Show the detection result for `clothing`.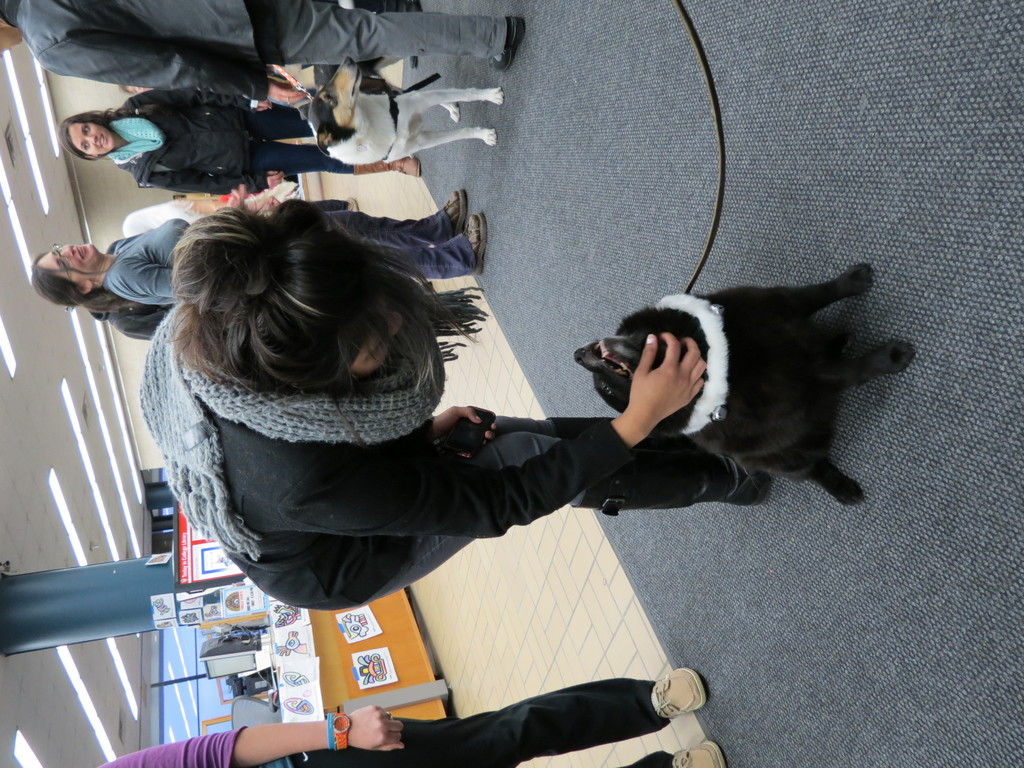
(217, 178, 301, 218).
